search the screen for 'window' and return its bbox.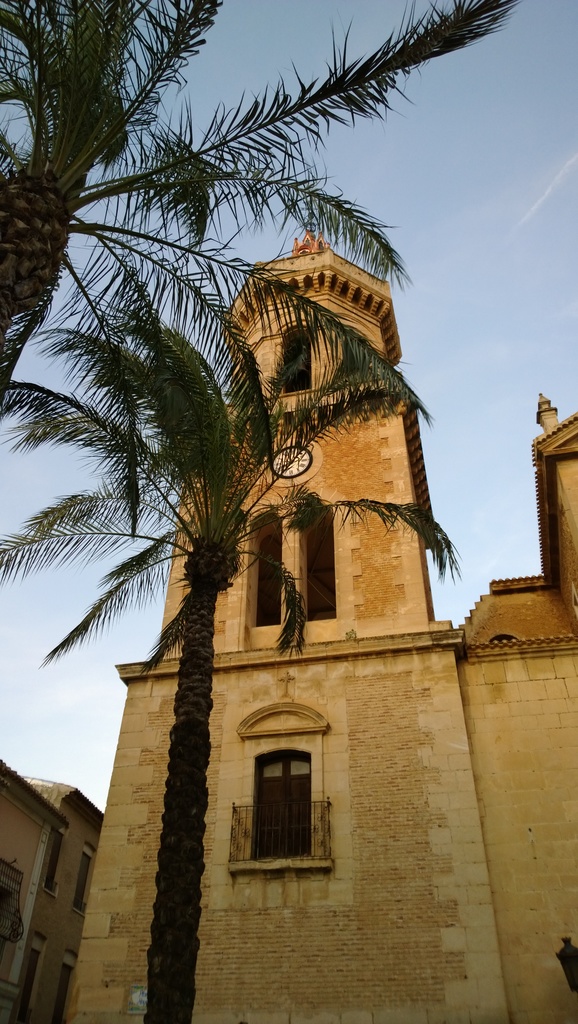
Found: <box>241,726,325,877</box>.
